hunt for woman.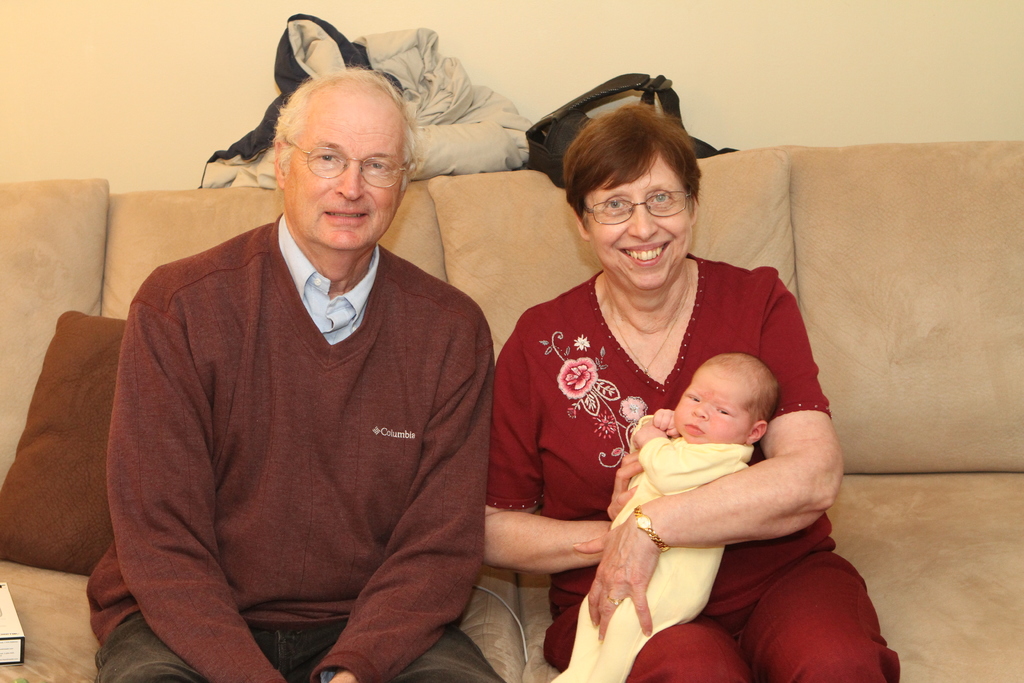
Hunted down at bbox=[493, 91, 833, 682].
